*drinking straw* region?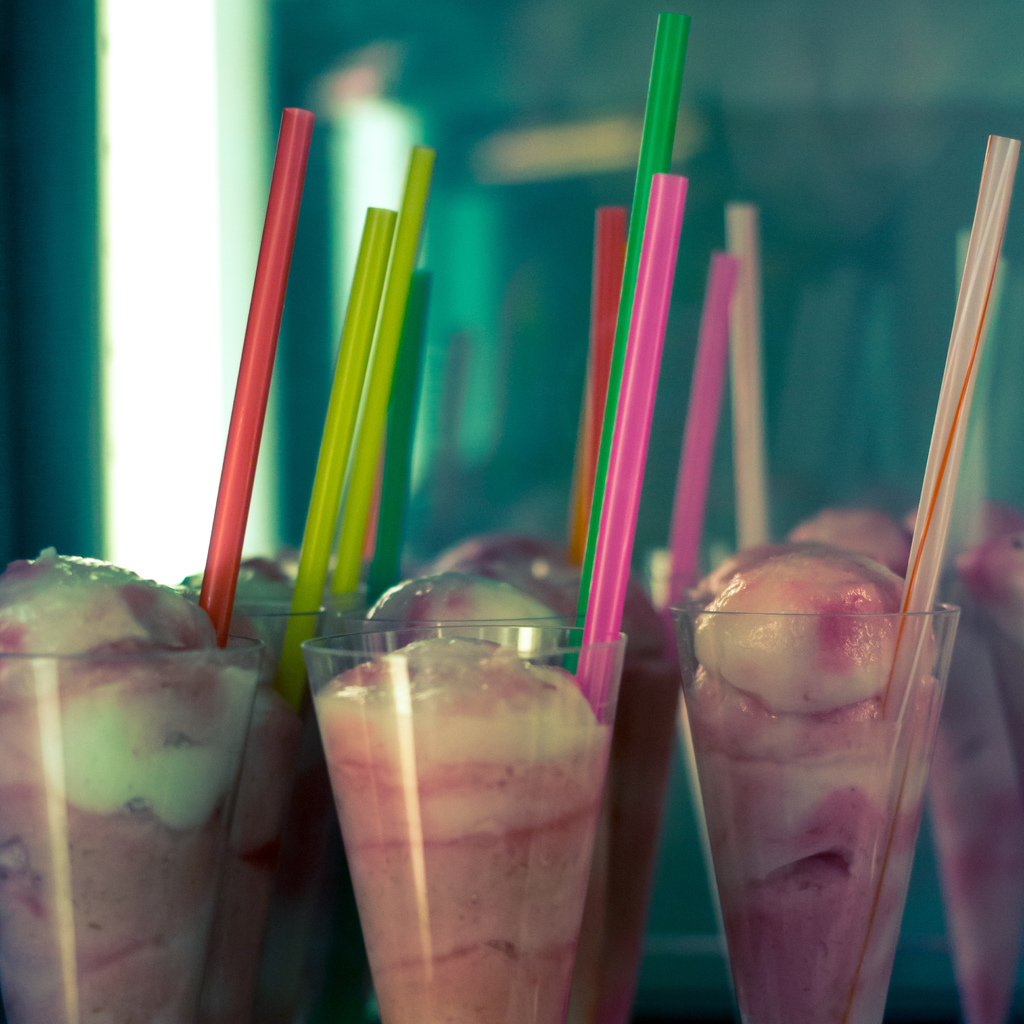
(949, 244, 998, 502)
